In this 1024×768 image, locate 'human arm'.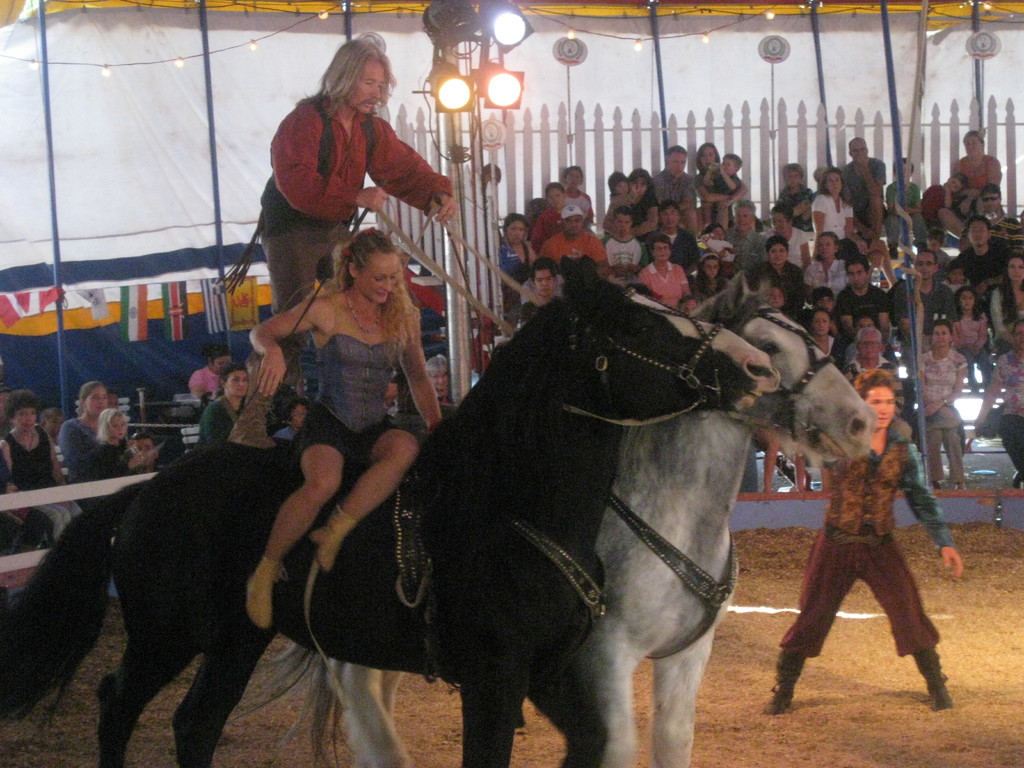
Bounding box: (x1=806, y1=187, x2=829, y2=239).
